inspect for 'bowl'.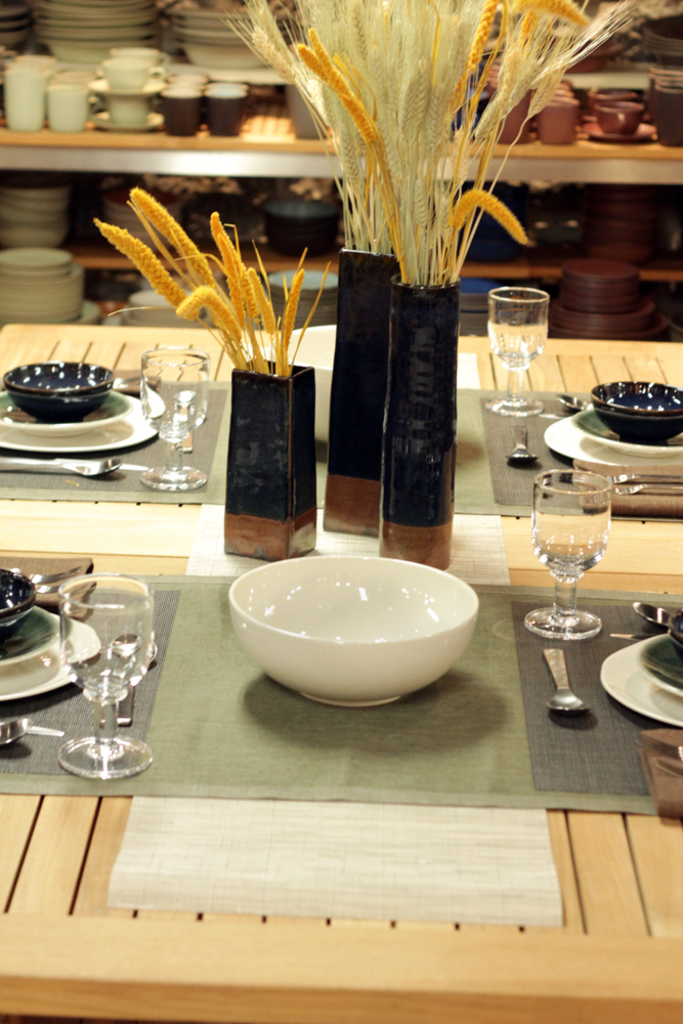
Inspection: <box>214,558,485,709</box>.
